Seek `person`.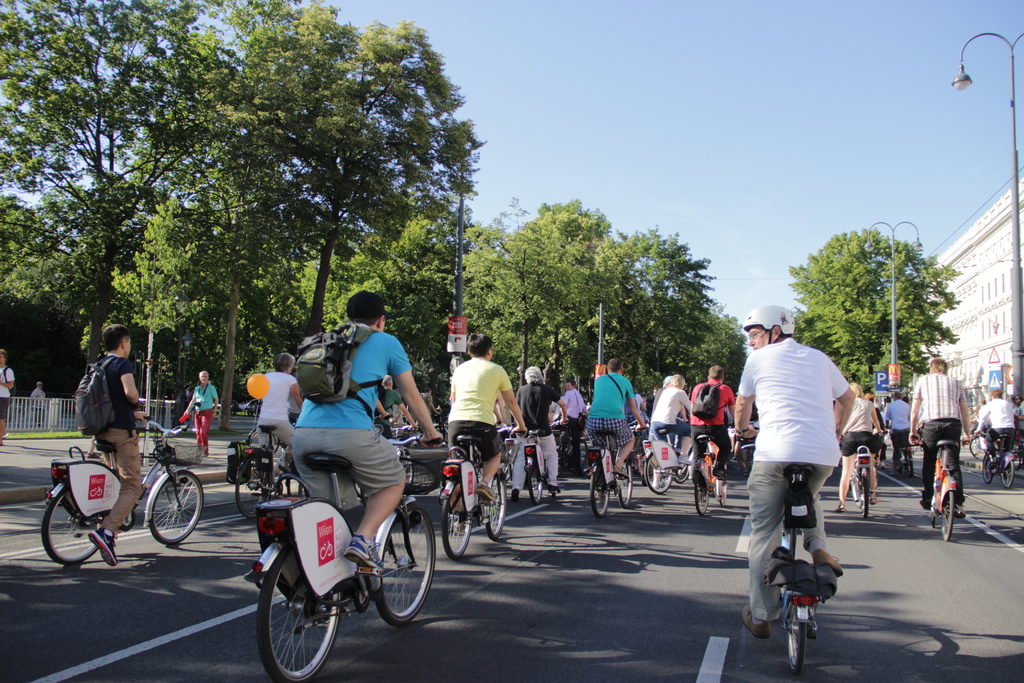
l=729, t=299, r=854, b=637.
